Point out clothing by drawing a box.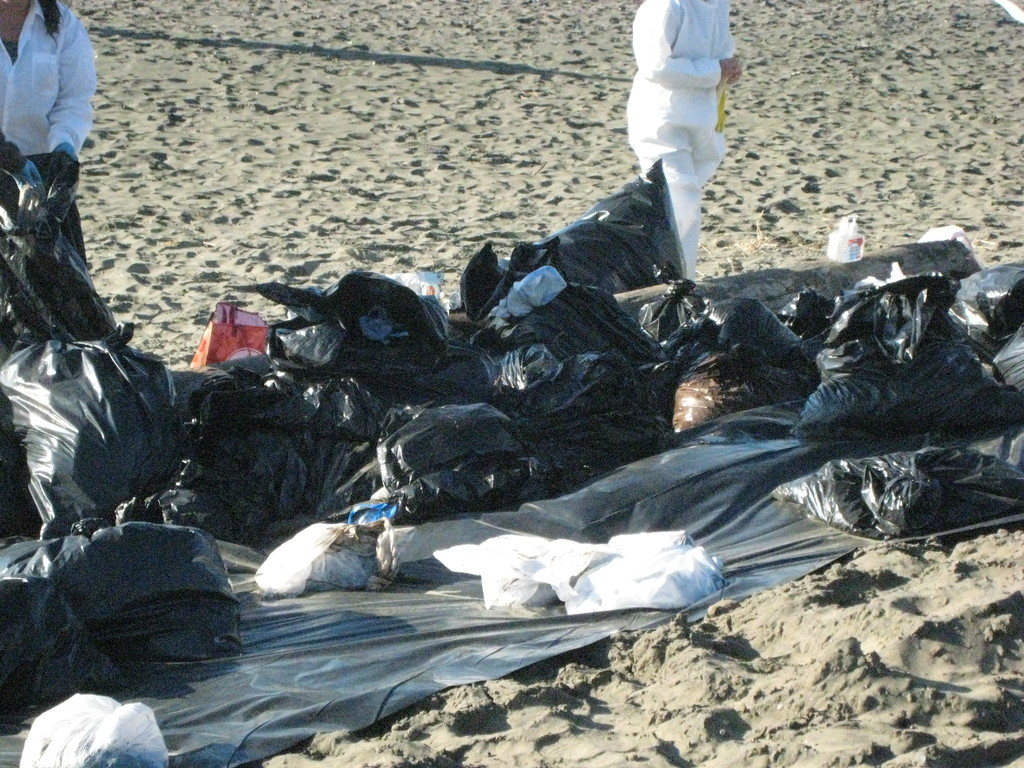
BBox(0, 0, 93, 253).
